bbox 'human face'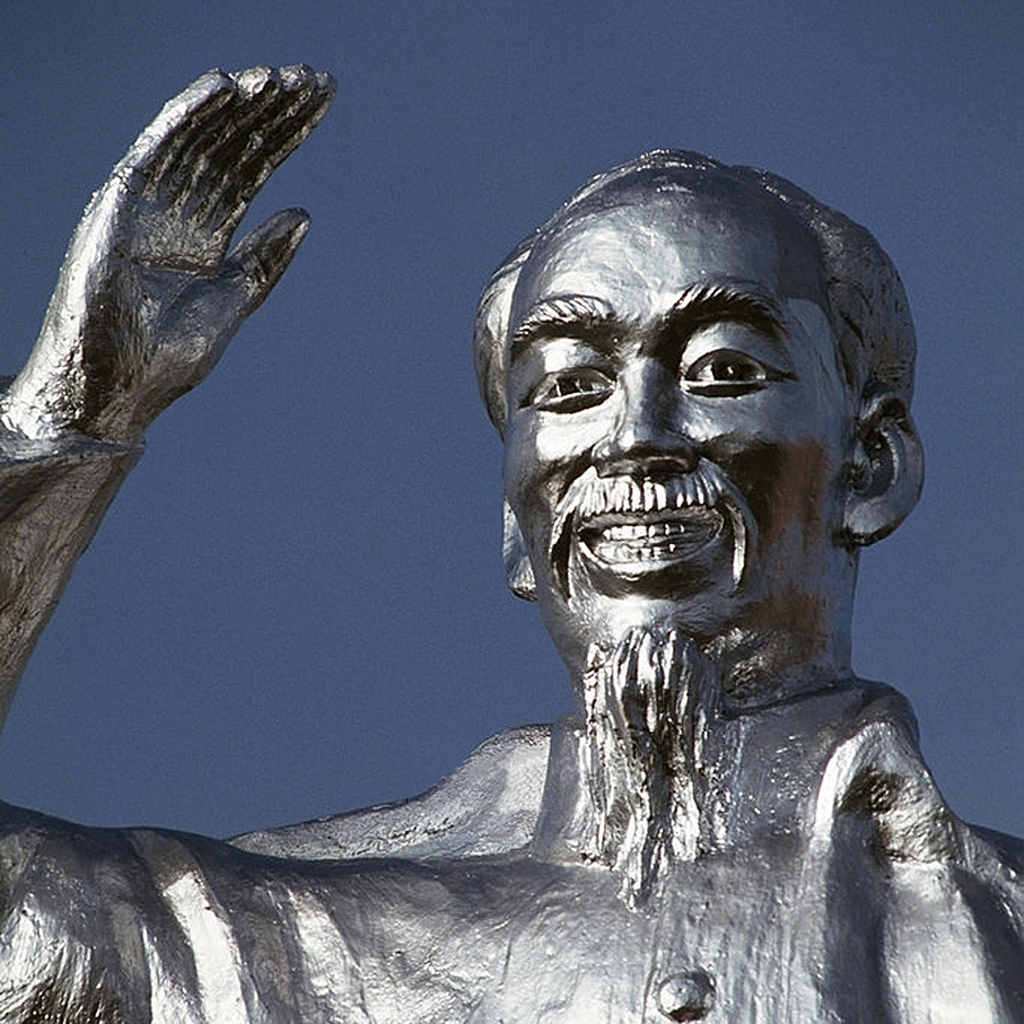
box(496, 170, 851, 659)
